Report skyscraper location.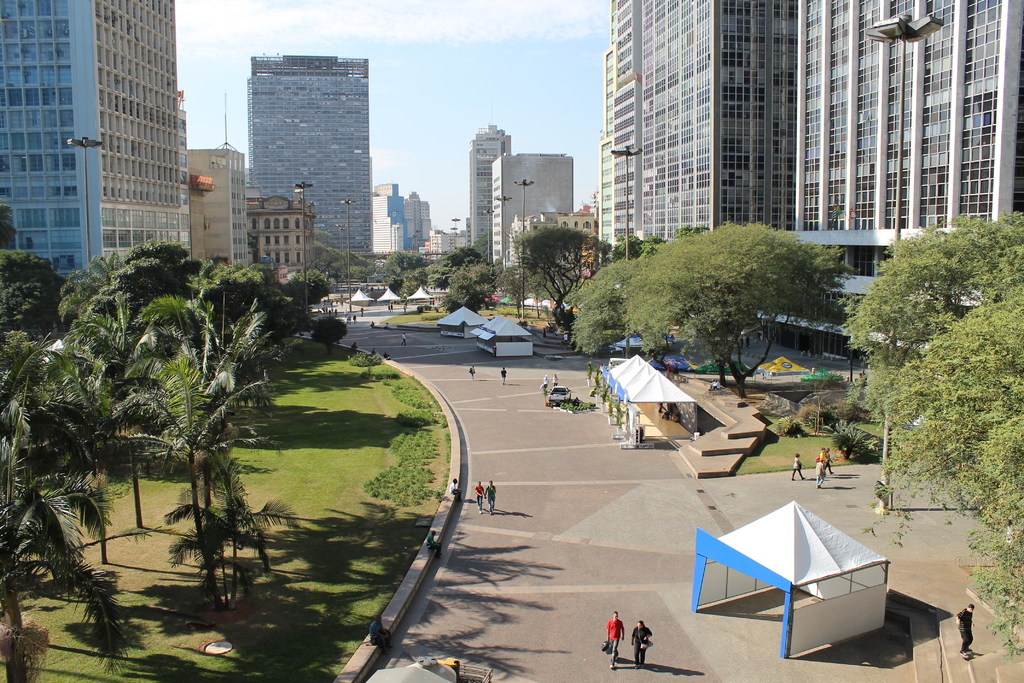
Report: (x1=620, y1=0, x2=794, y2=243).
